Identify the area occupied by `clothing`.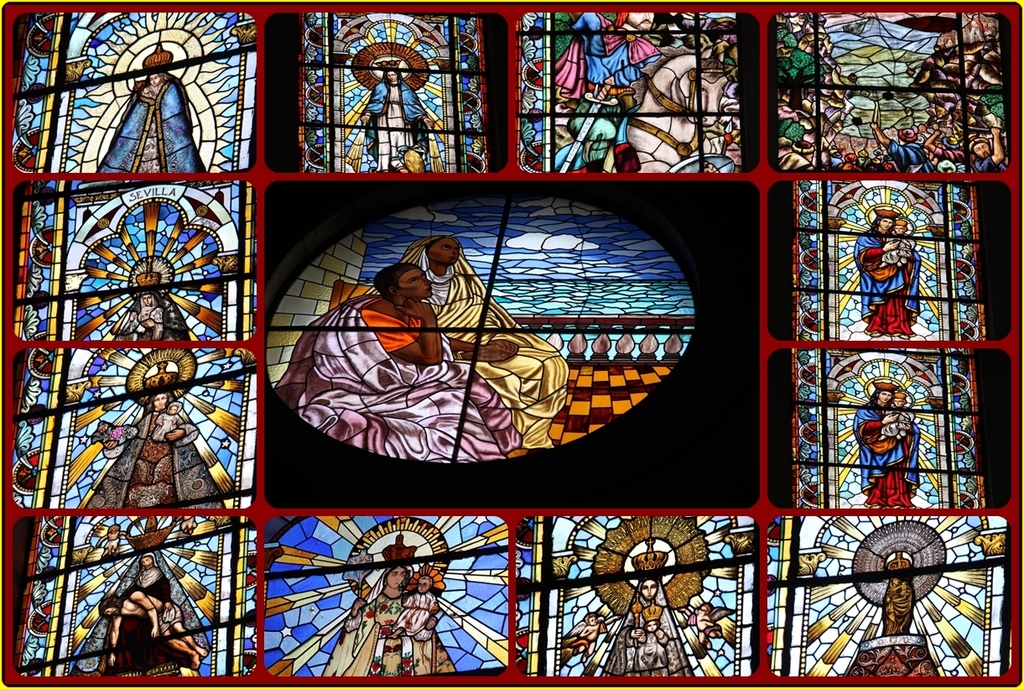
Area: box=[882, 582, 912, 632].
